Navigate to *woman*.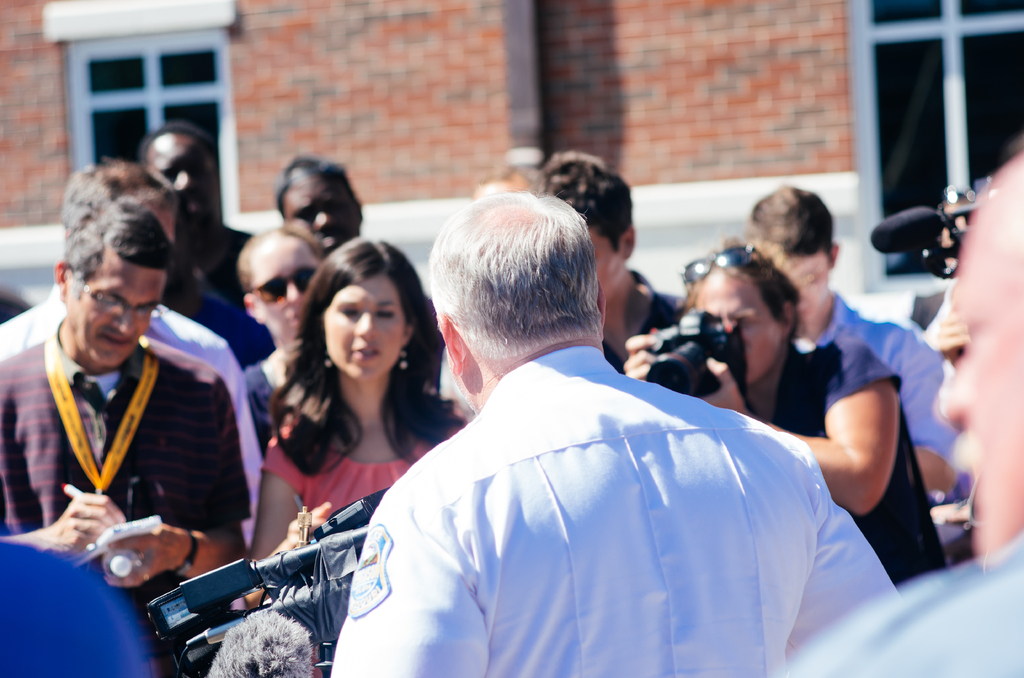
Navigation target: left=225, top=219, right=444, bottom=615.
